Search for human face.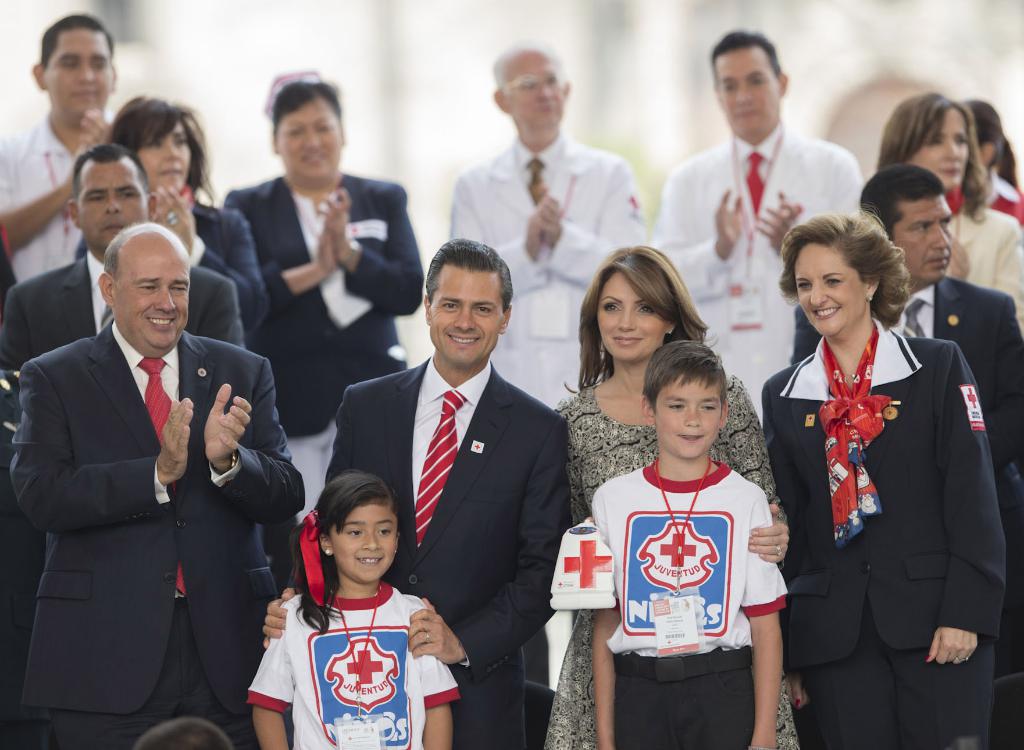
Found at box(912, 96, 975, 196).
